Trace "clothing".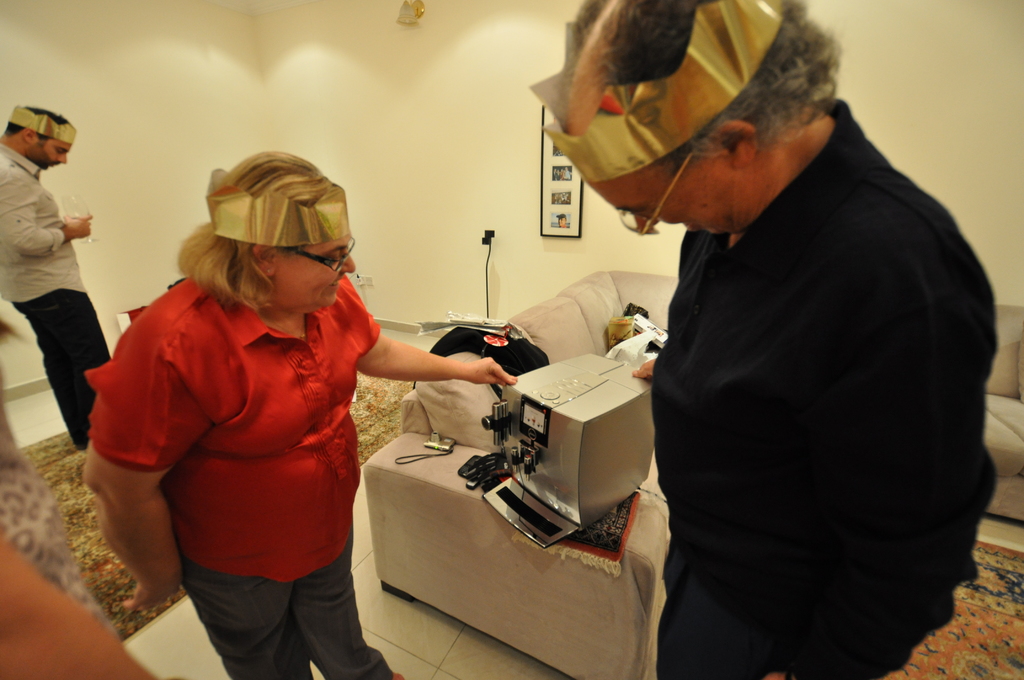
Traced to [0,143,122,452].
